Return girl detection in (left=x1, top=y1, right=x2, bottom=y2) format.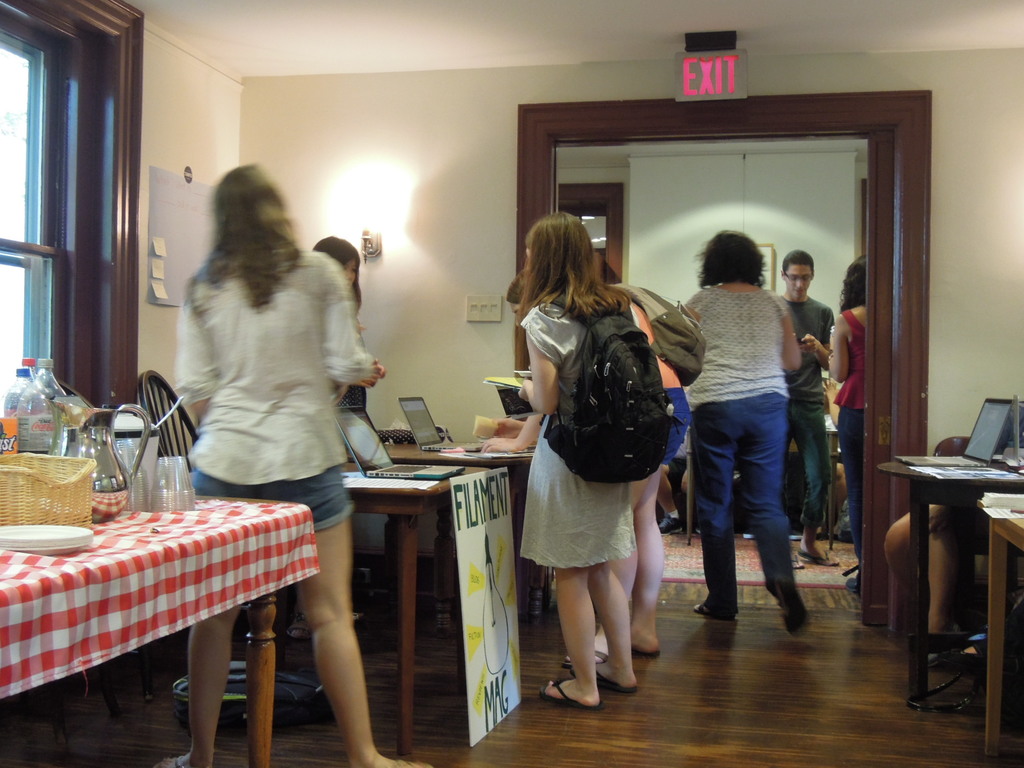
(left=319, top=236, right=383, bottom=437).
